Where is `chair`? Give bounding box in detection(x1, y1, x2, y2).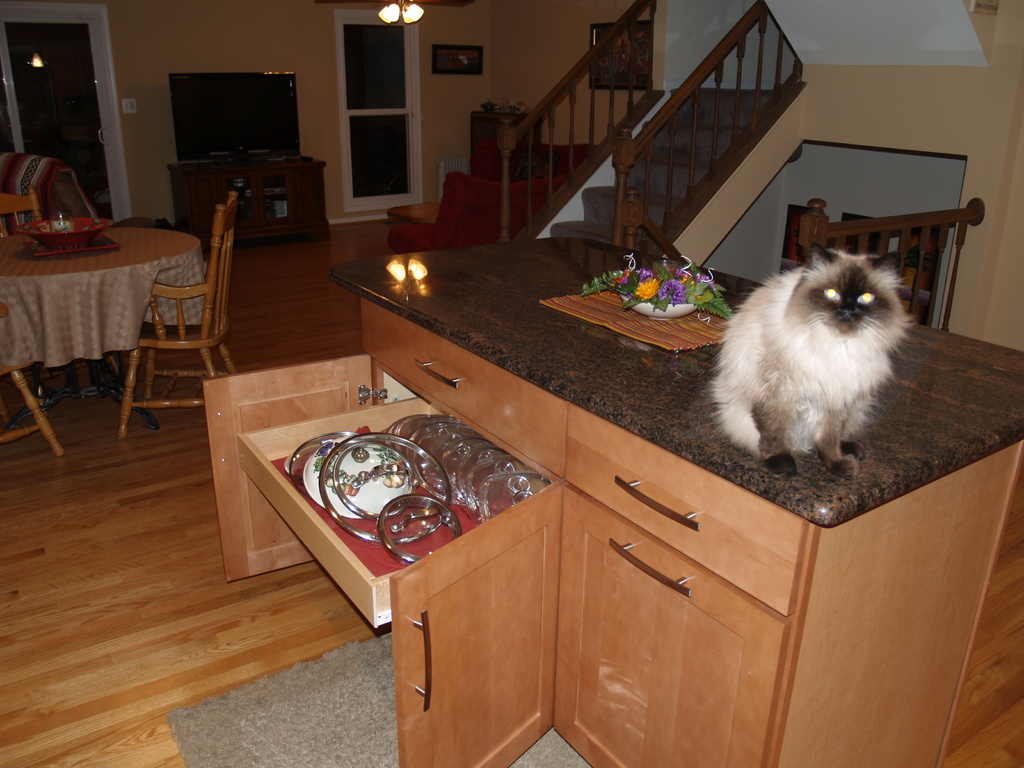
detection(0, 301, 63, 456).
